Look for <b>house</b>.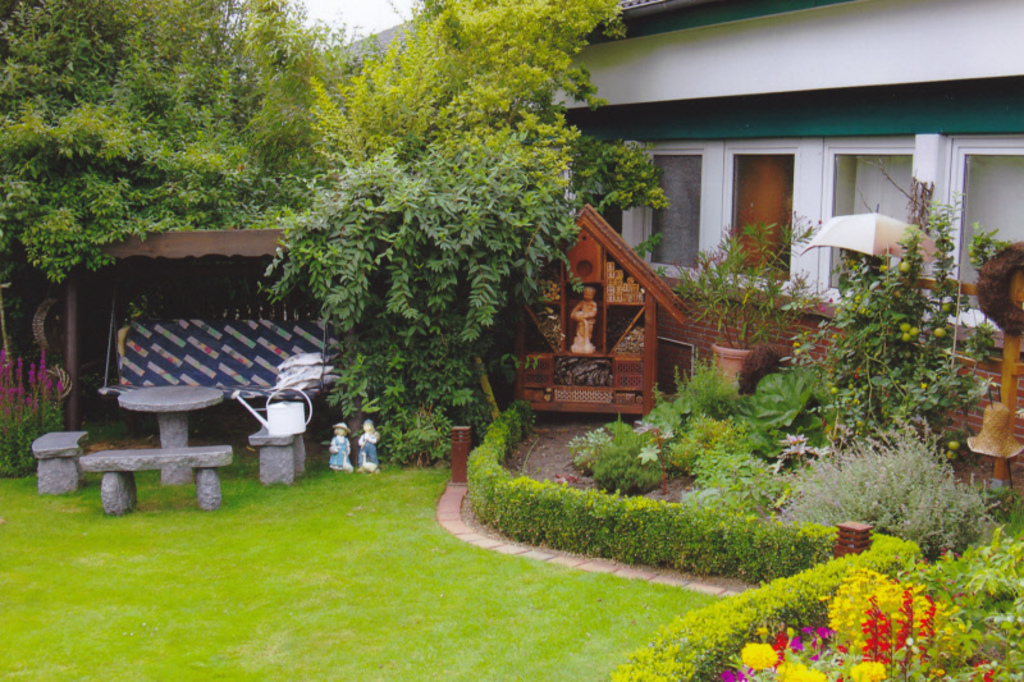
Found: <box>529,0,1023,445</box>.
